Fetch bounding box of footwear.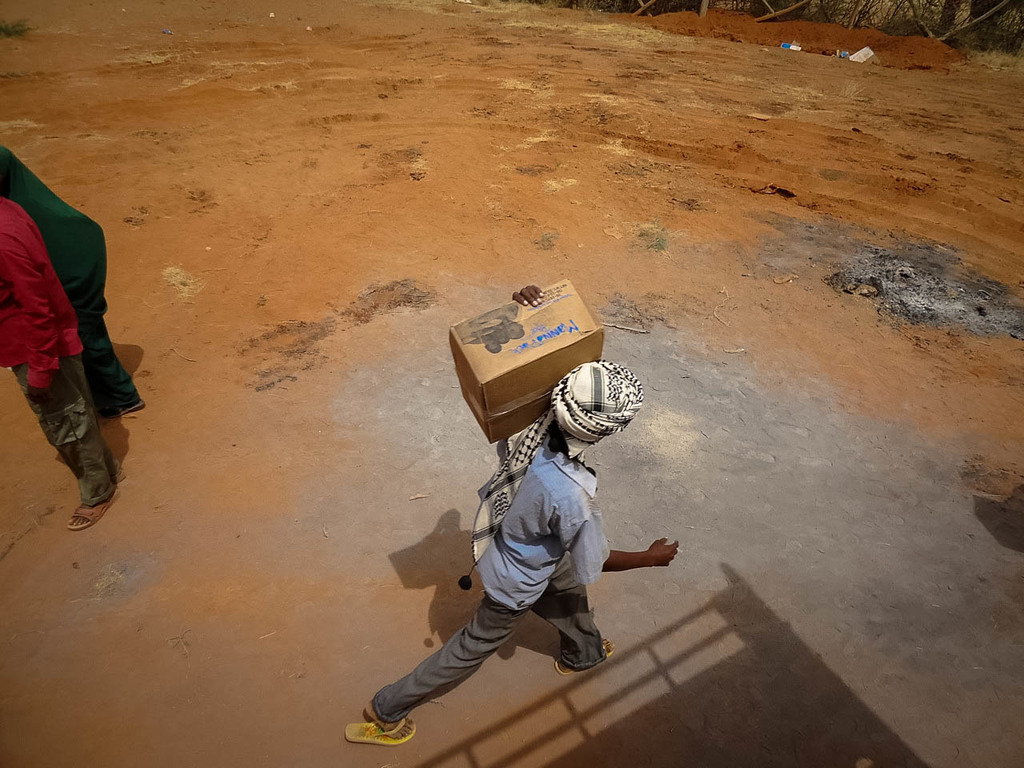
Bbox: (left=342, top=718, right=415, bottom=742).
